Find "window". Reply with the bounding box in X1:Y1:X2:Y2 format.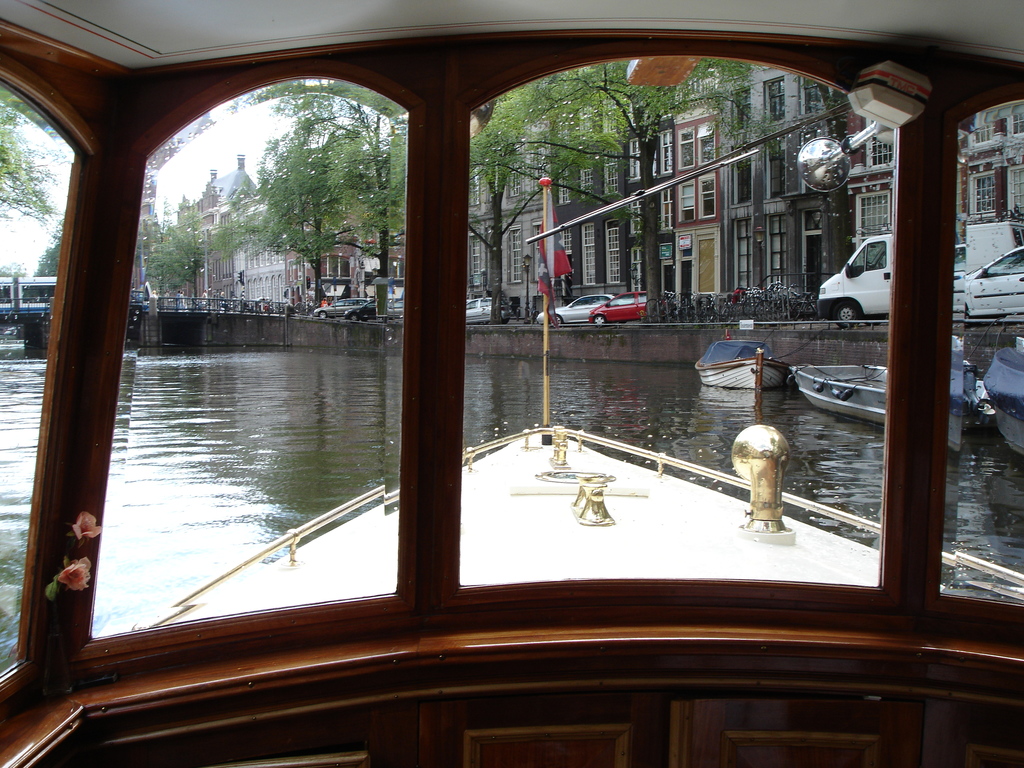
966:169:996:217.
